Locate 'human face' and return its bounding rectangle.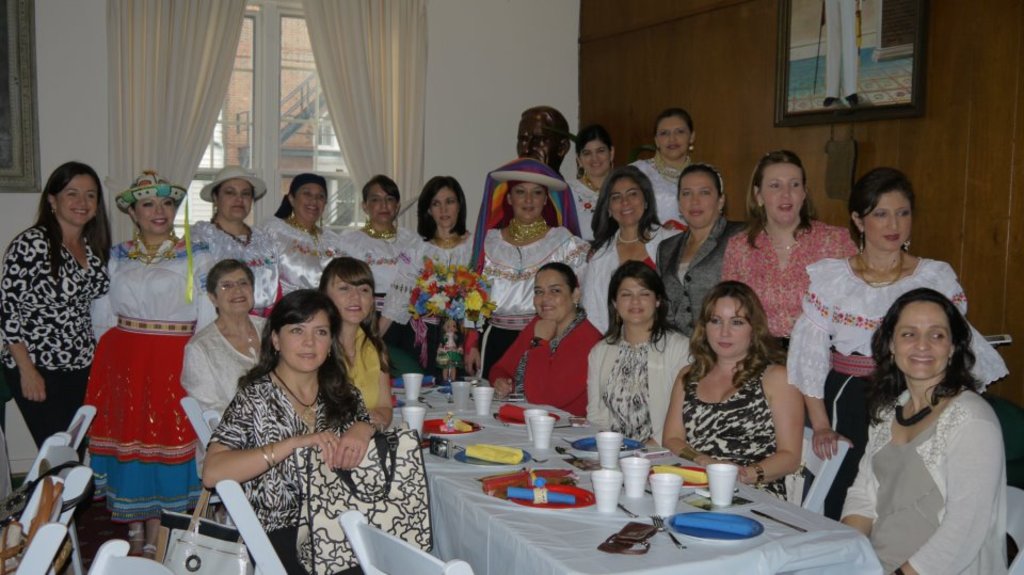
select_region(859, 204, 915, 263).
